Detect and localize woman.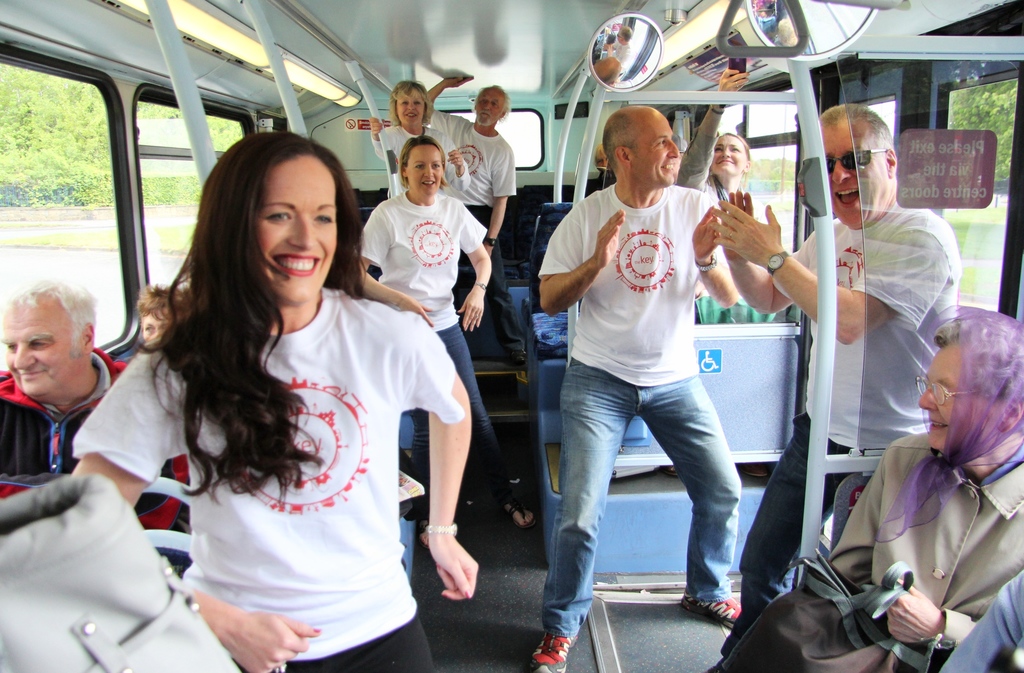
Localized at (354, 132, 540, 535).
